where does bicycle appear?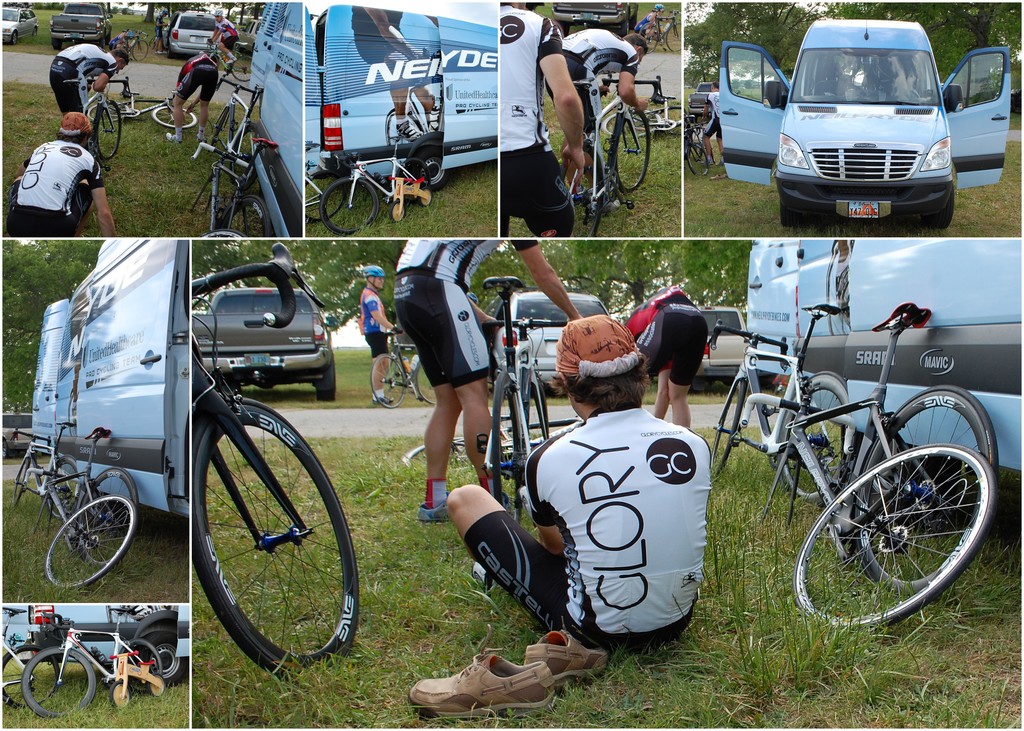
Appears at 191, 141, 274, 237.
